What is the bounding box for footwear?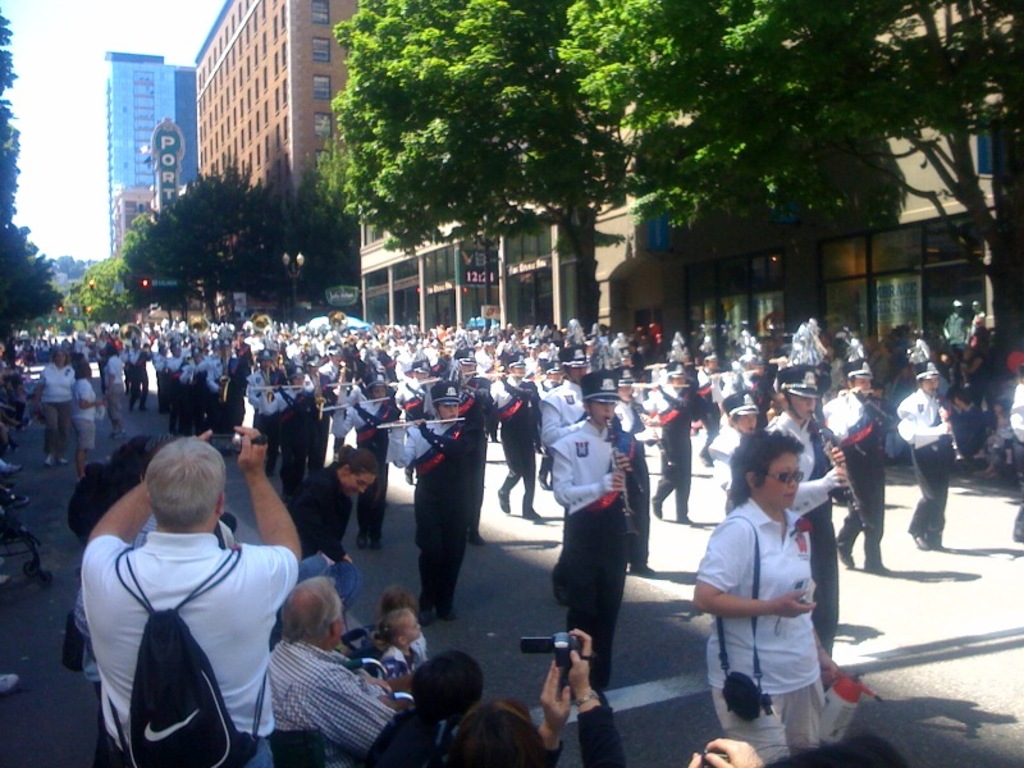
region(906, 529, 929, 549).
